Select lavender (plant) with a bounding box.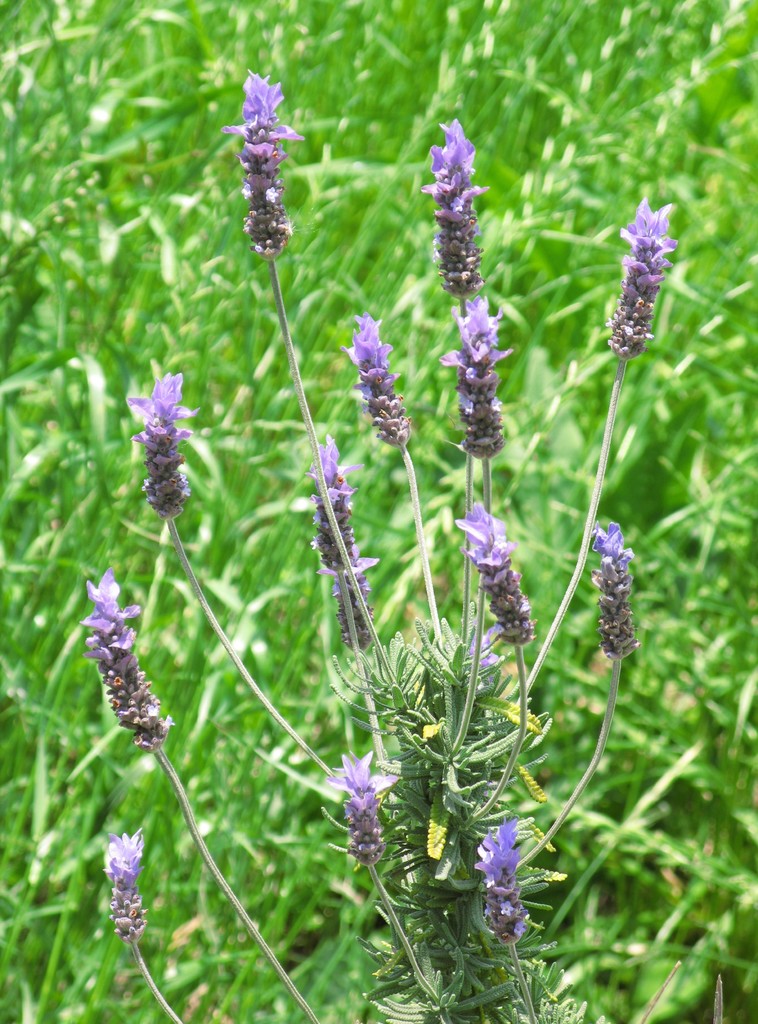
pyautogui.locateOnScreen(513, 177, 670, 719).
